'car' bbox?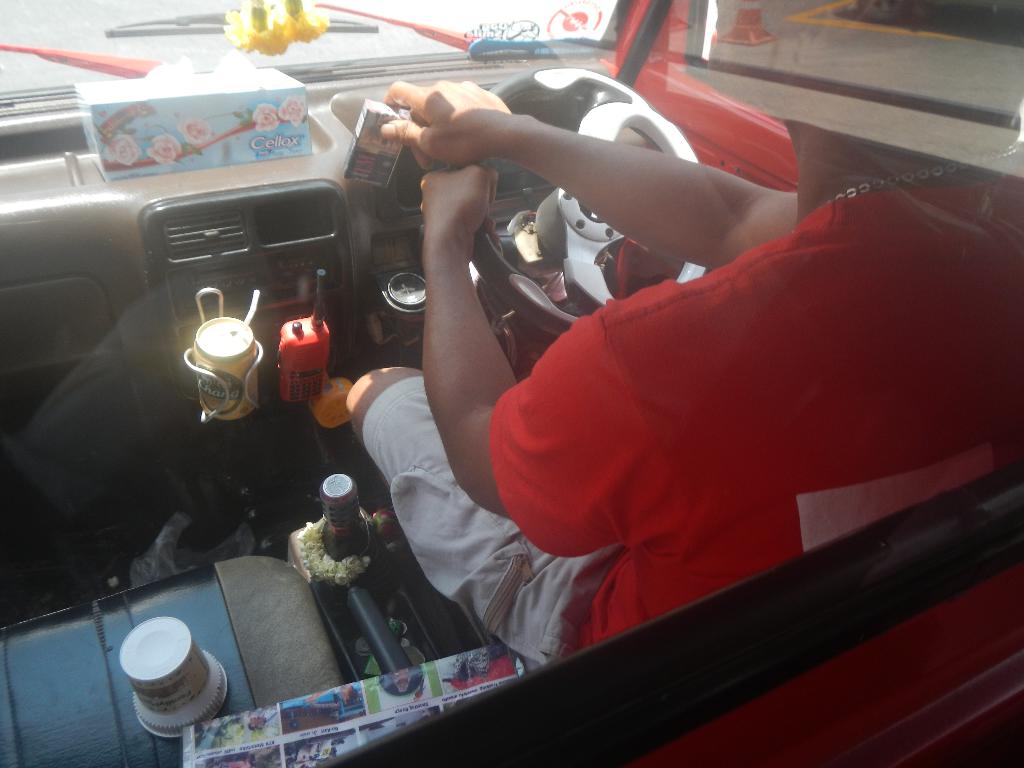
0/1/1023/767
